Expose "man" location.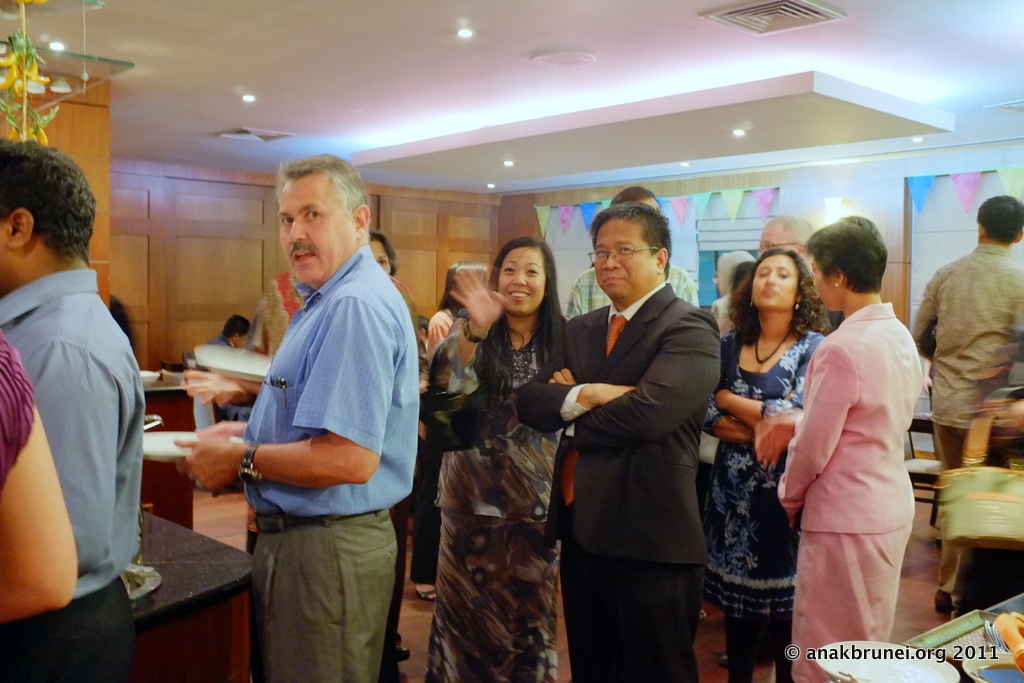
Exposed at 517:203:719:675.
